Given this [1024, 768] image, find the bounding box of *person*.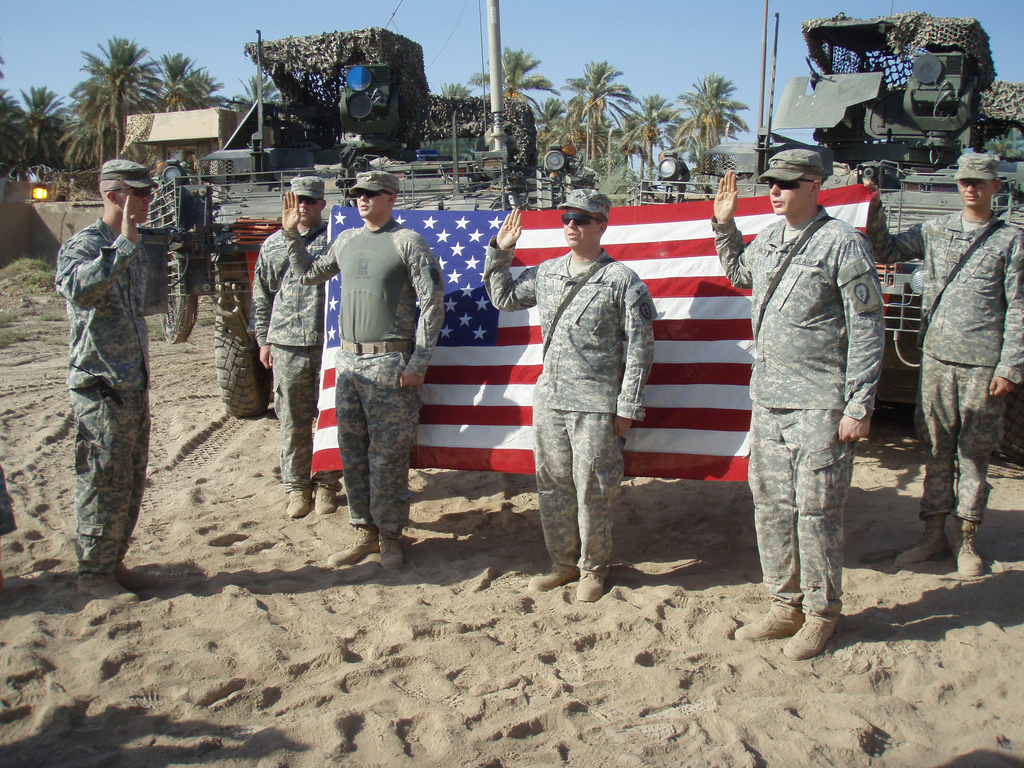
55 159 157 603.
